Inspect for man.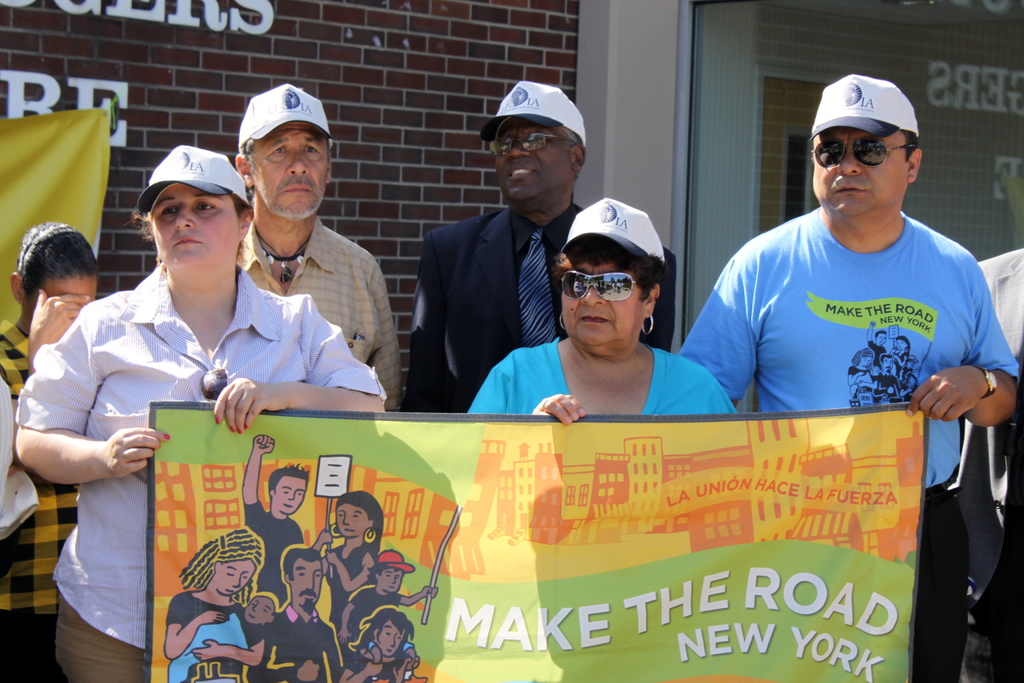
Inspection: x1=673 y1=74 x2=1021 y2=682.
